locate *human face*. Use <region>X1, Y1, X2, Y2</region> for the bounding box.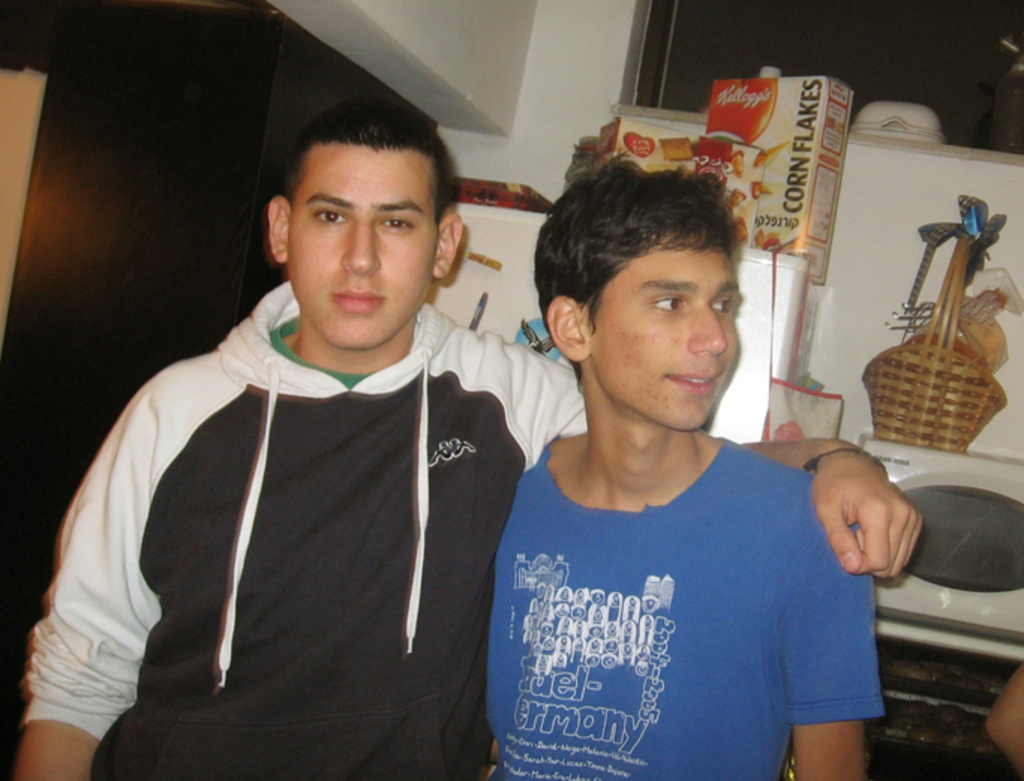
<region>582, 232, 739, 432</region>.
